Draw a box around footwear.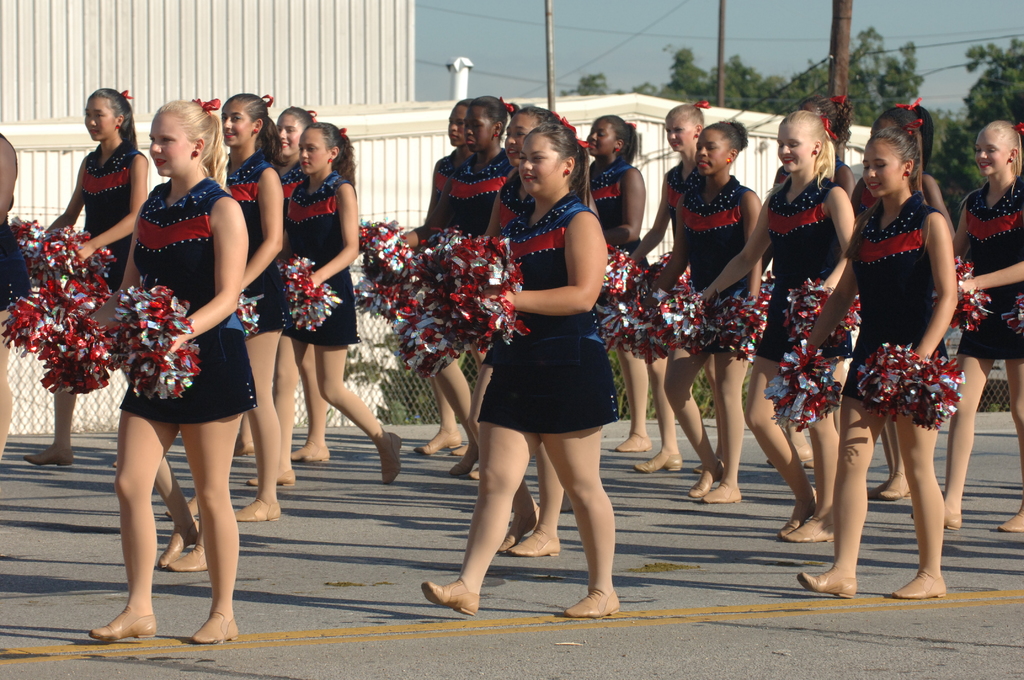
box=[248, 468, 296, 484].
